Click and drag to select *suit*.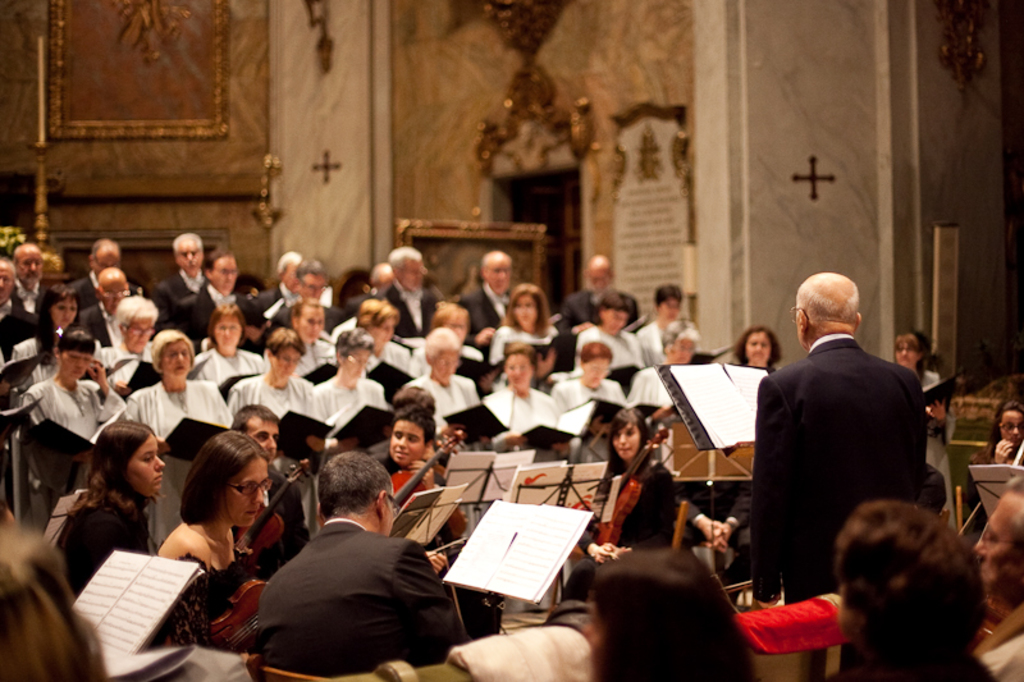
Selection: 383,276,443,342.
